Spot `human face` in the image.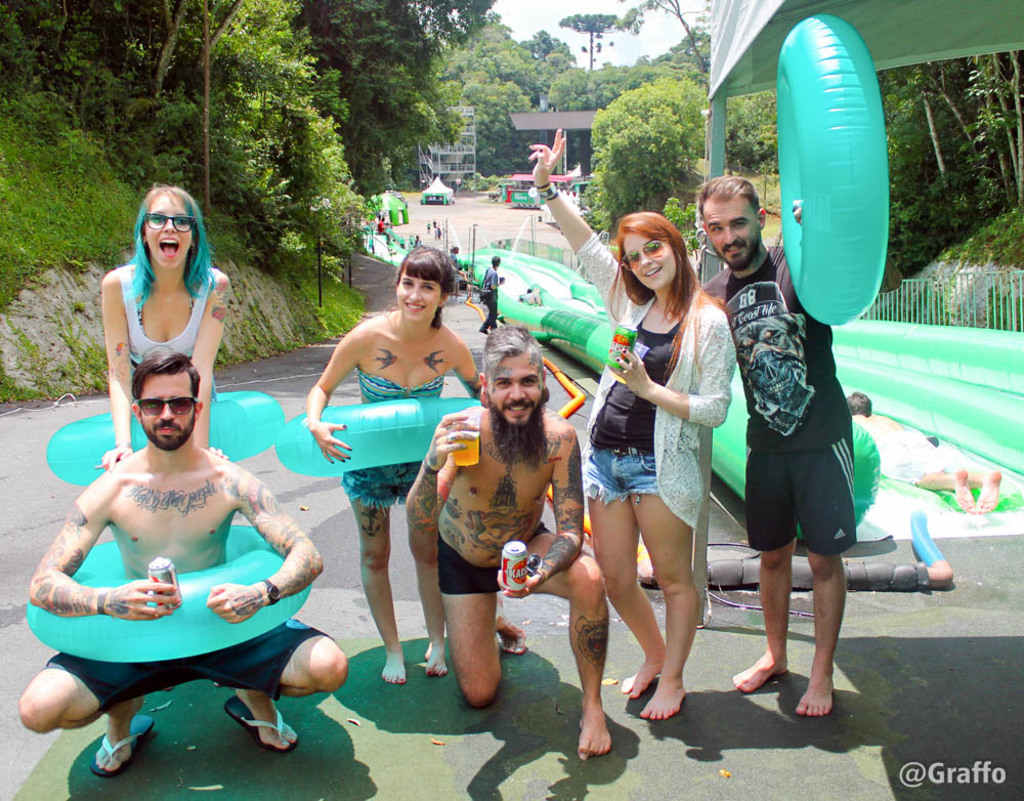
`human face` found at box(393, 262, 445, 315).
